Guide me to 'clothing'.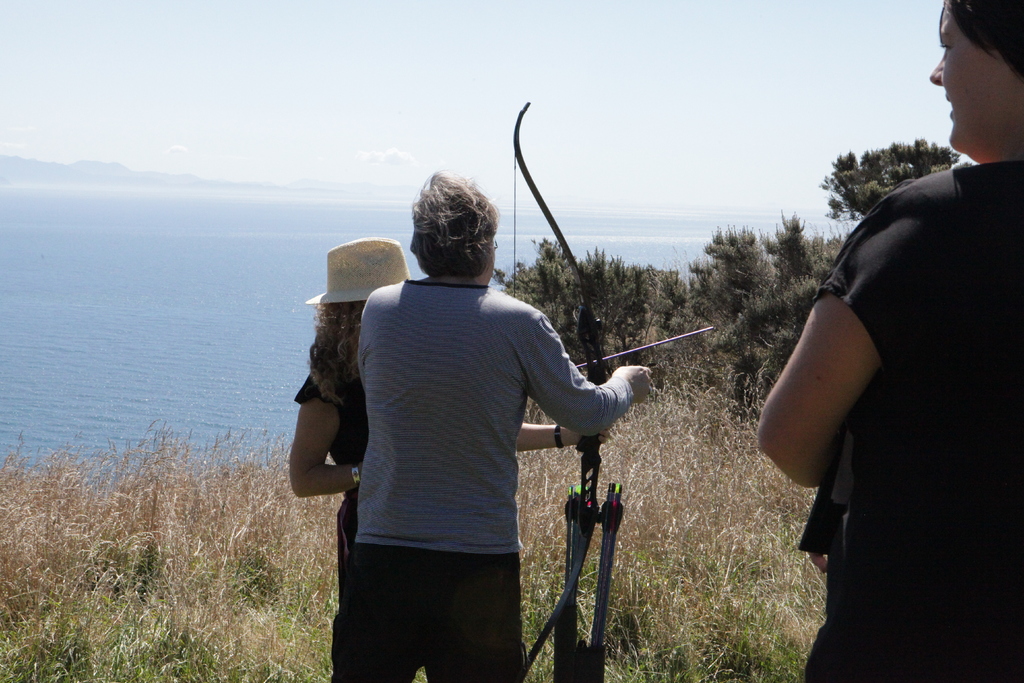
Guidance: box=[800, 155, 1020, 679].
